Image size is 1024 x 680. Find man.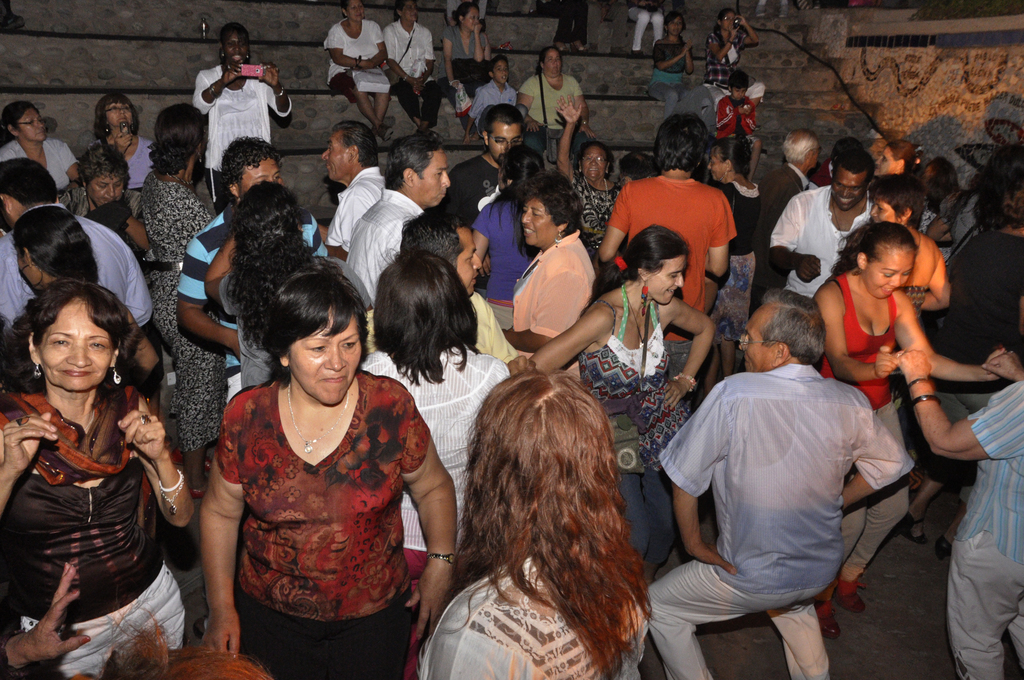
pyautogui.locateOnScreen(893, 302, 1023, 679).
